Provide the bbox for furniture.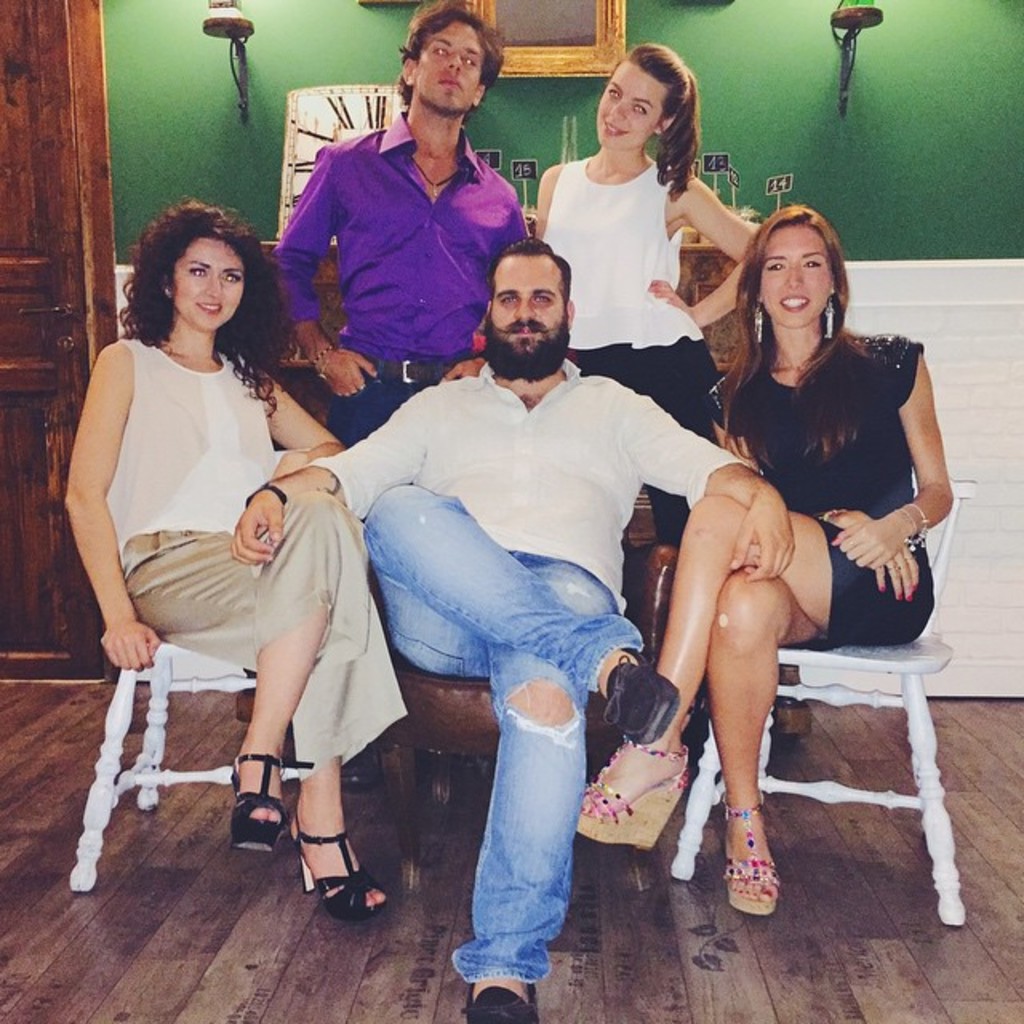
(left=64, top=634, right=312, bottom=896).
